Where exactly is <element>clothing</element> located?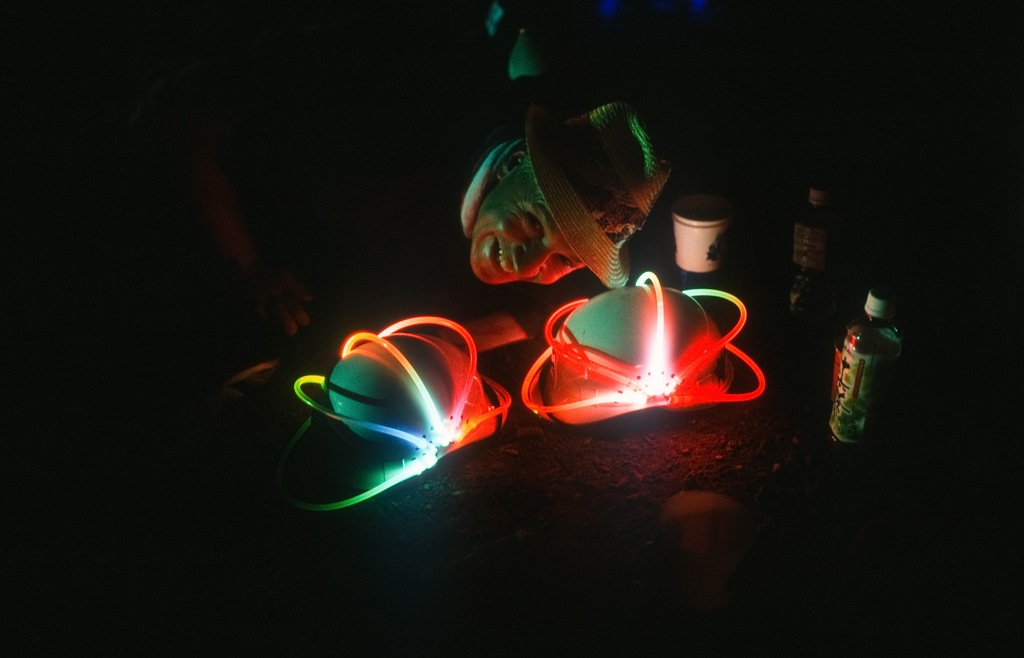
Its bounding box is box(172, 60, 509, 333).
